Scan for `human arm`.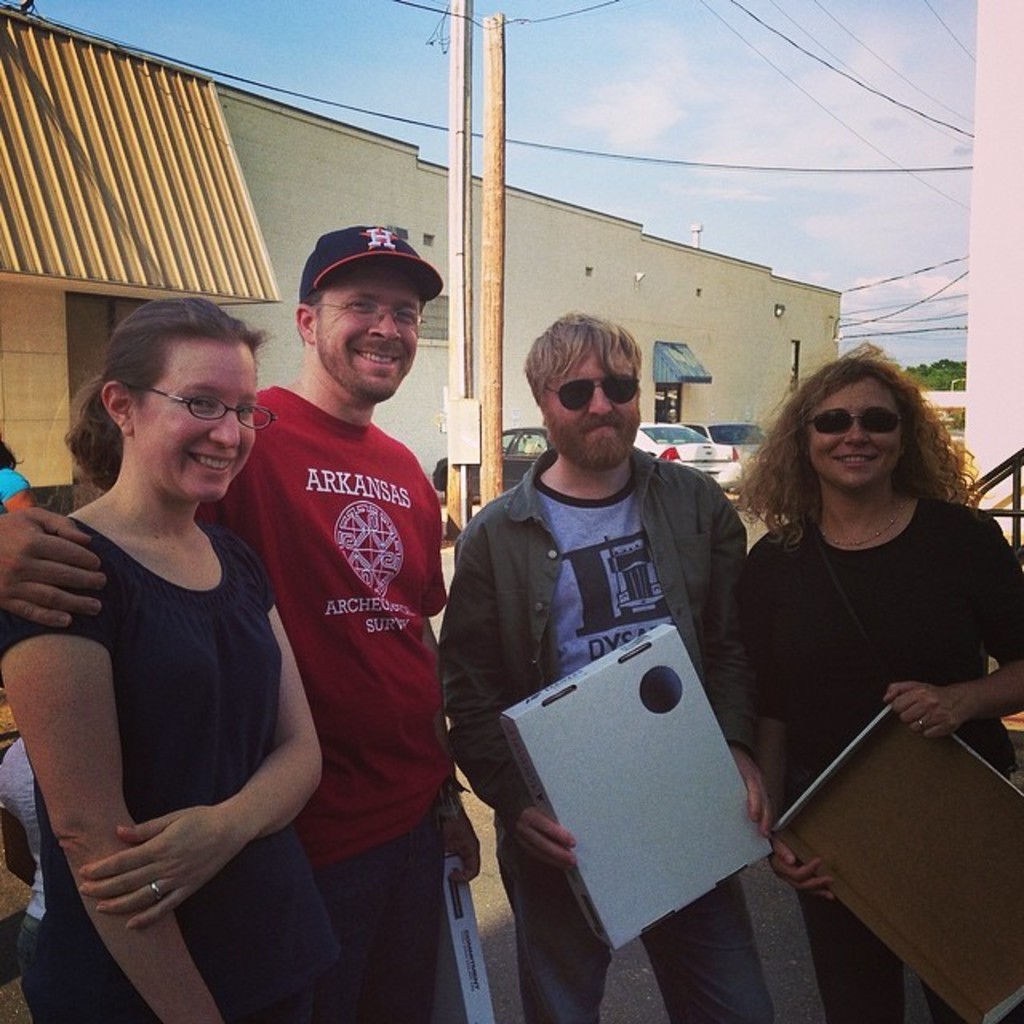
Scan result: bbox=(739, 518, 846, 910).
